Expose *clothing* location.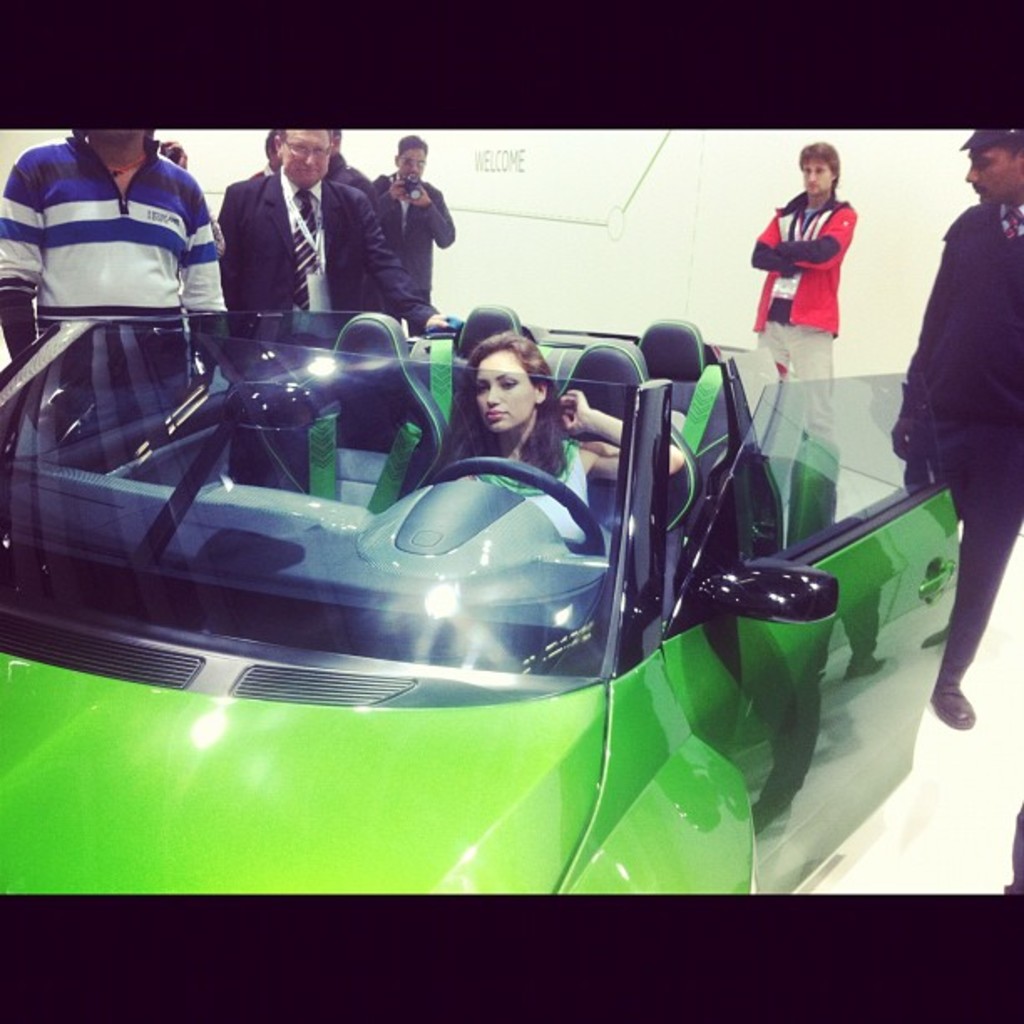
Exposed at box(2, 131, 223, 343).
